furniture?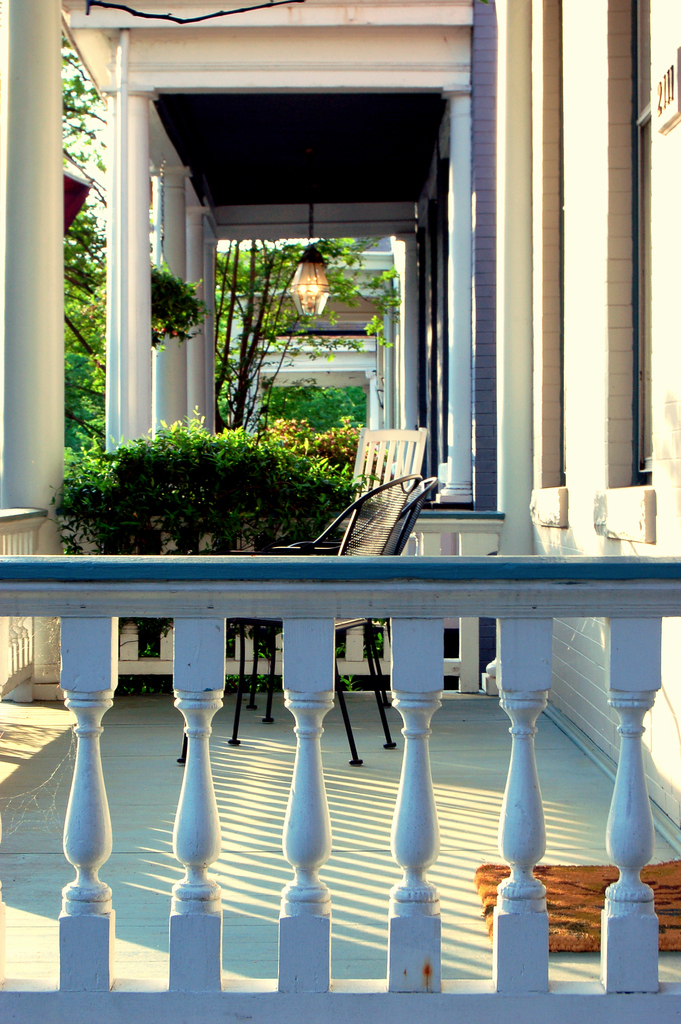
(x1=175, y1=478, x2=420, y2=764)
